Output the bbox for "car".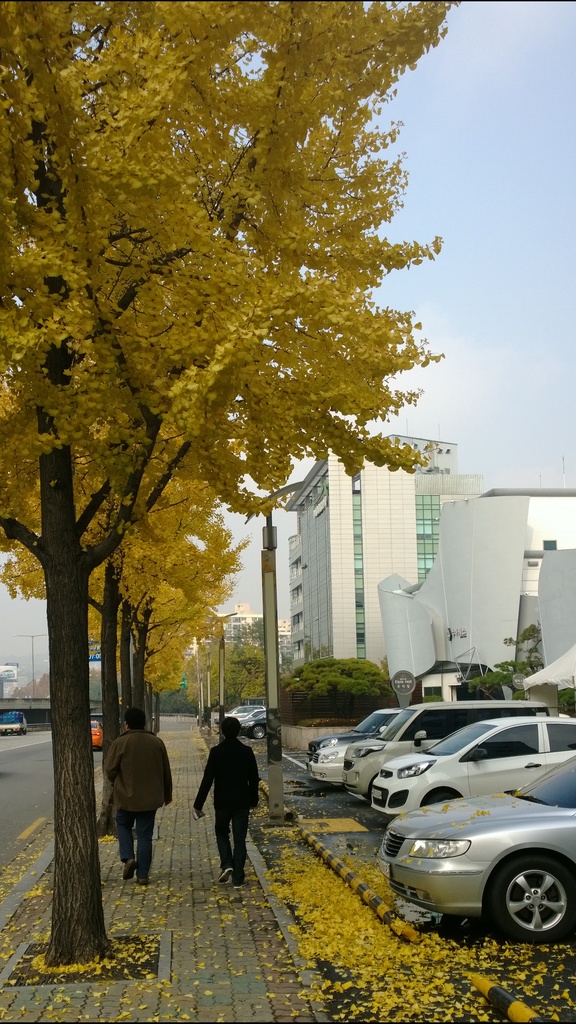
[368, 712, 575, 816].
